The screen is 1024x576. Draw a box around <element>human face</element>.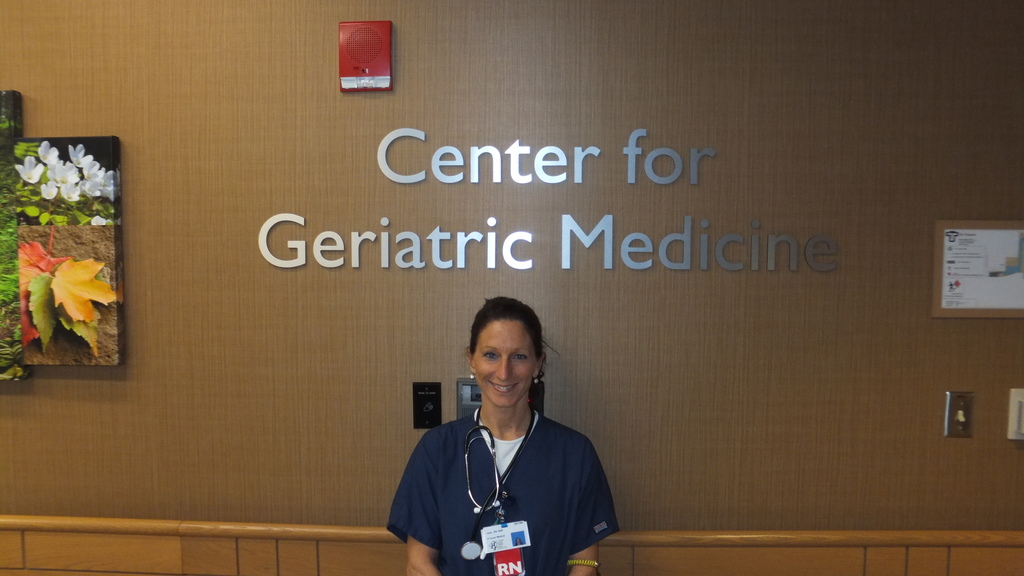
(x1=468, y1=312, x2=536, y2=408).
